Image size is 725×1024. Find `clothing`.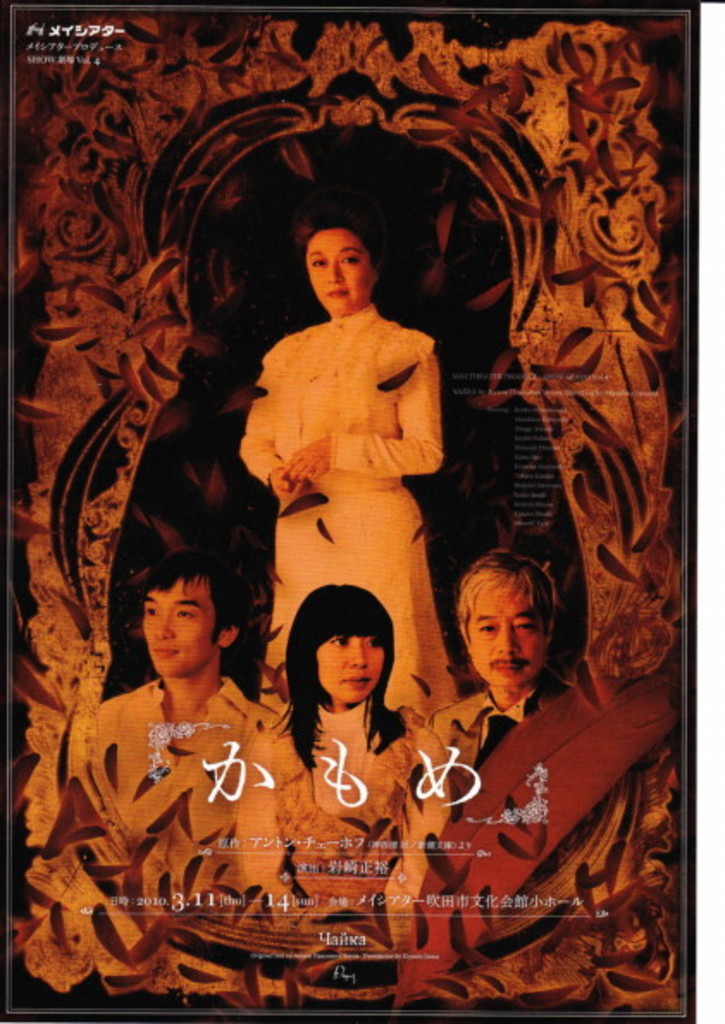
bbox(238, 267, 463, 704).
